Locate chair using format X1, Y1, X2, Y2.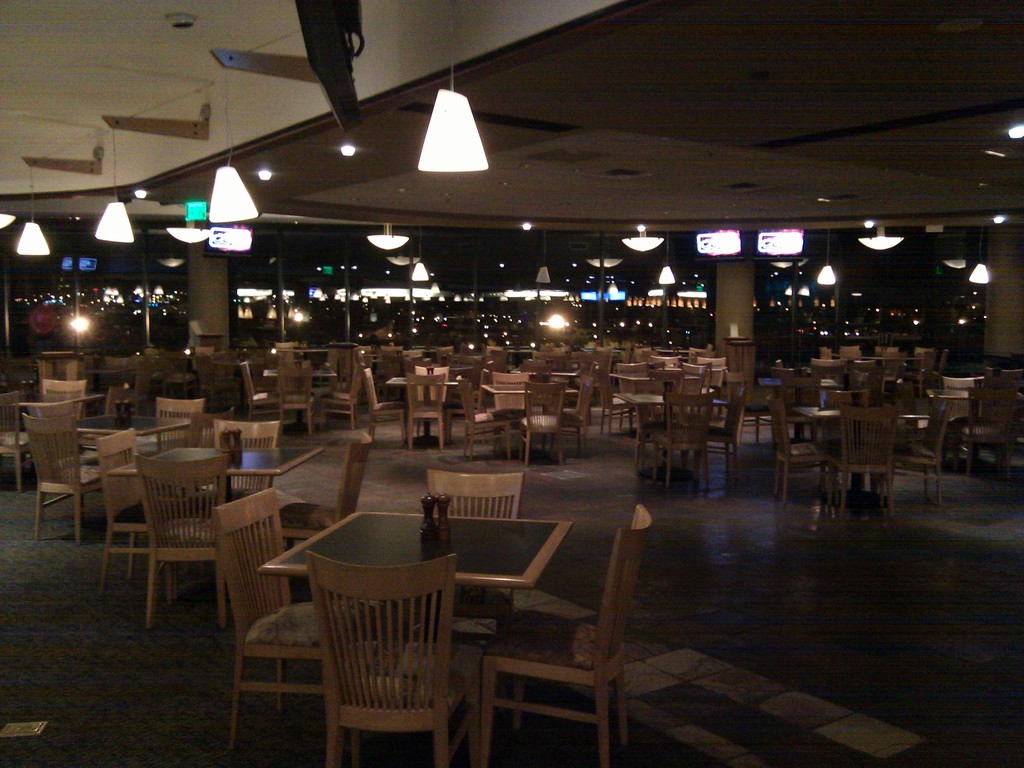
822, 387, 886, 490.
